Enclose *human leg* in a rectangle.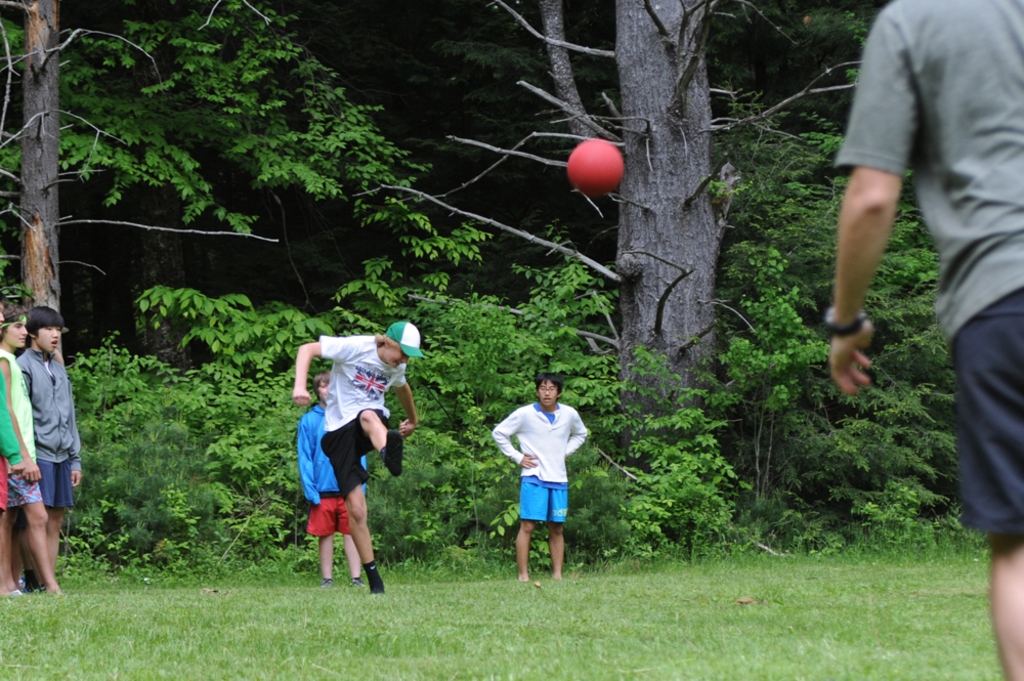
[508, 519, 532, 578].
